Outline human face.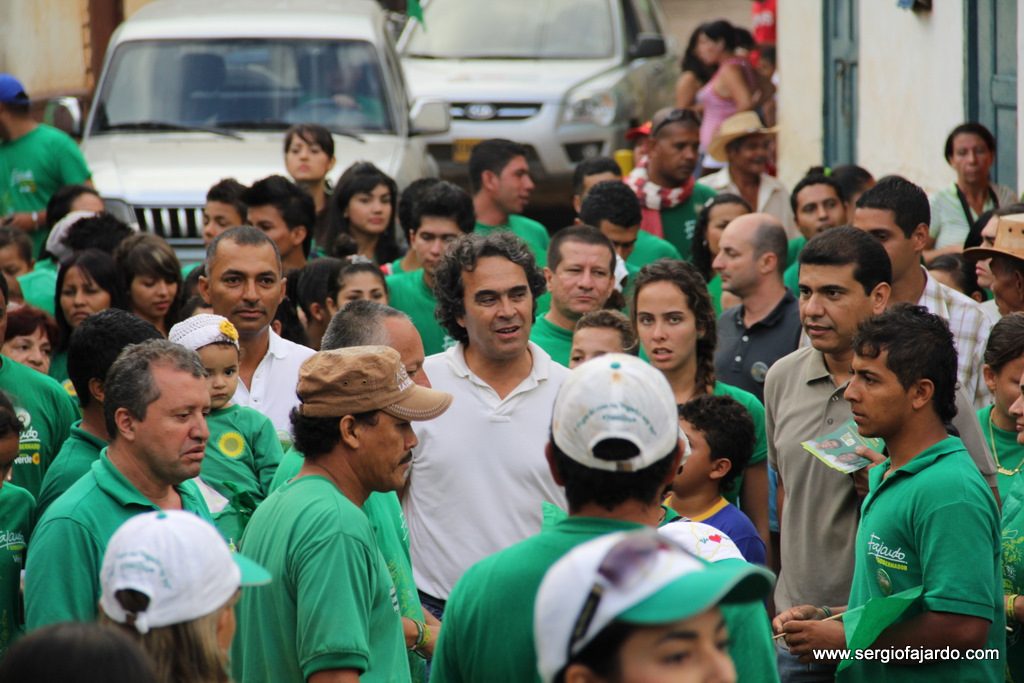
Outline: (600,223,638,262).
